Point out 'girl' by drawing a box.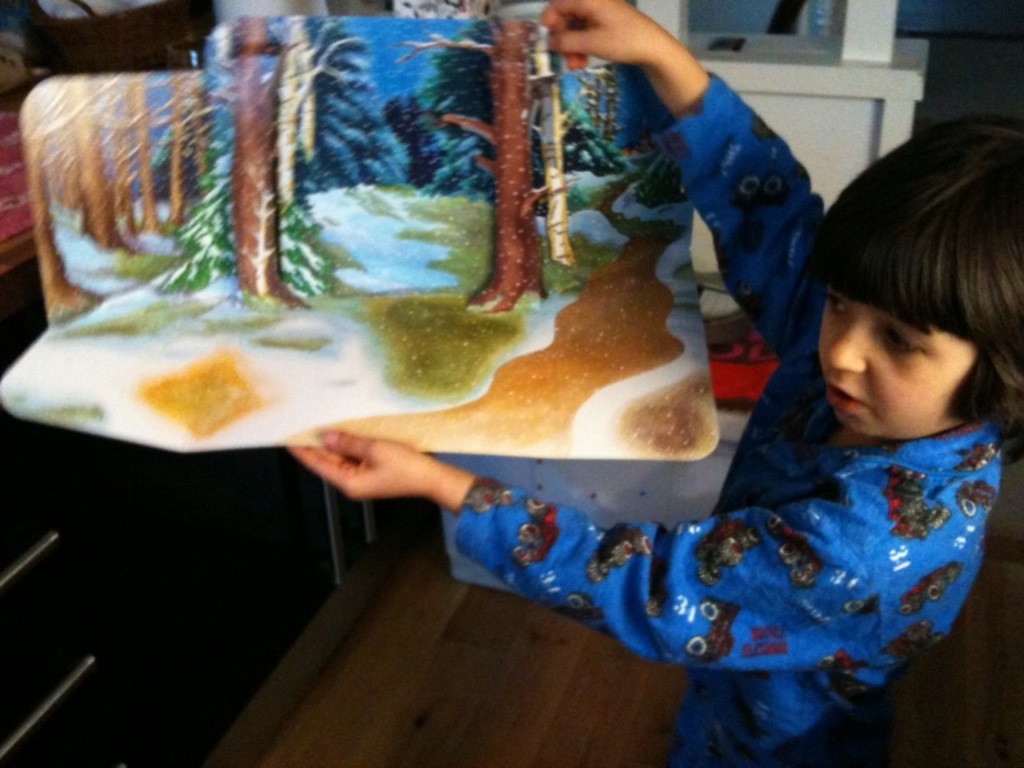
[287,1,1023,767].
